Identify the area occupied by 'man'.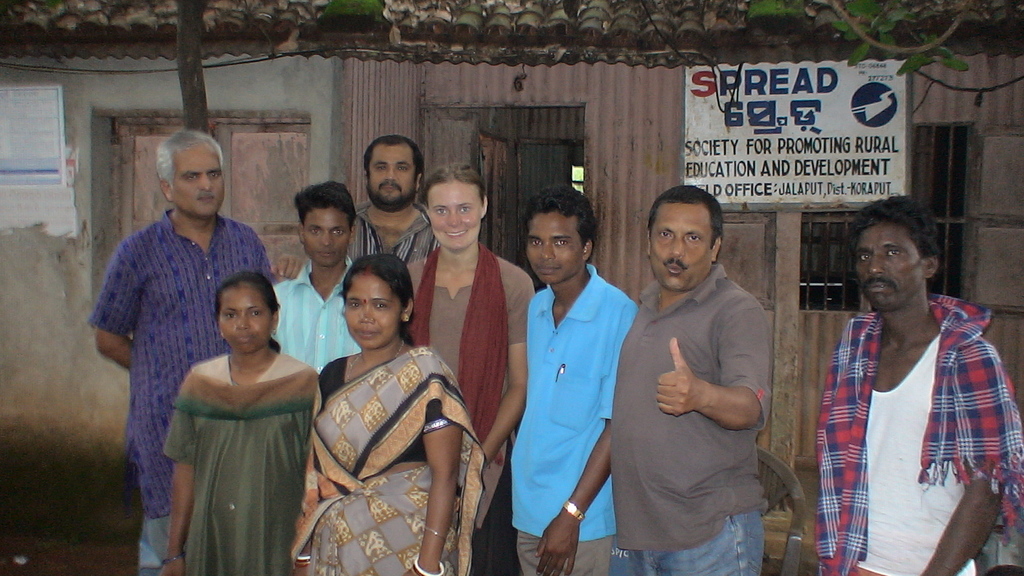
Area: 348/133/451/288.
